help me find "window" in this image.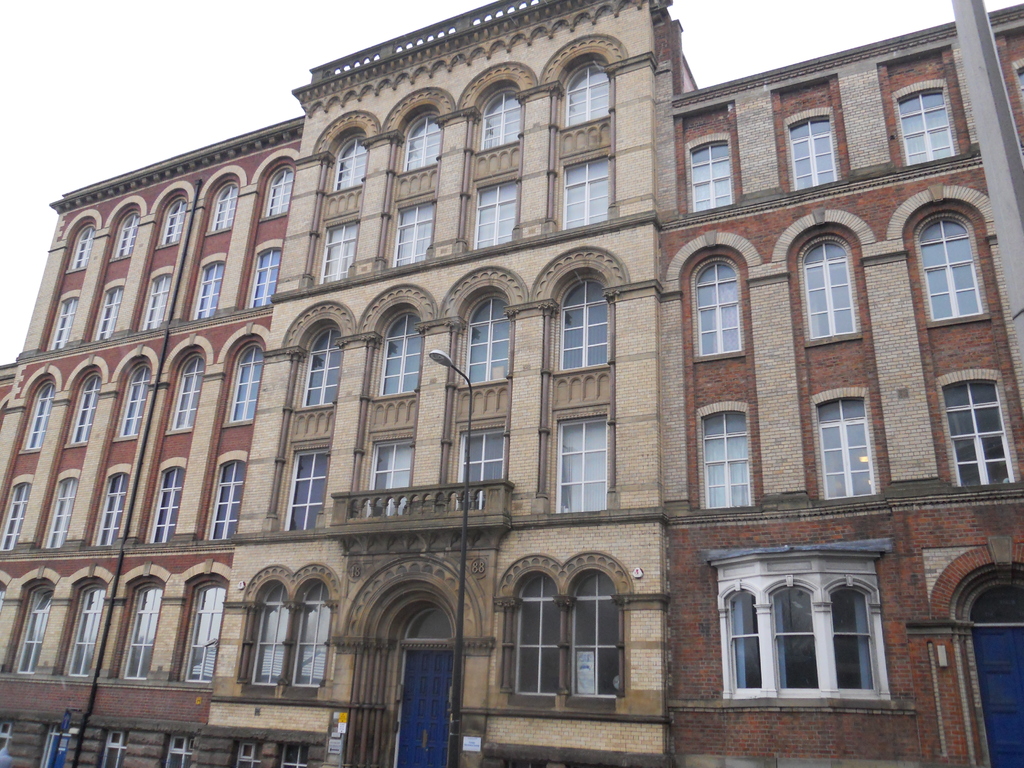
Found it: bbox(112, 366, 150, 442).
